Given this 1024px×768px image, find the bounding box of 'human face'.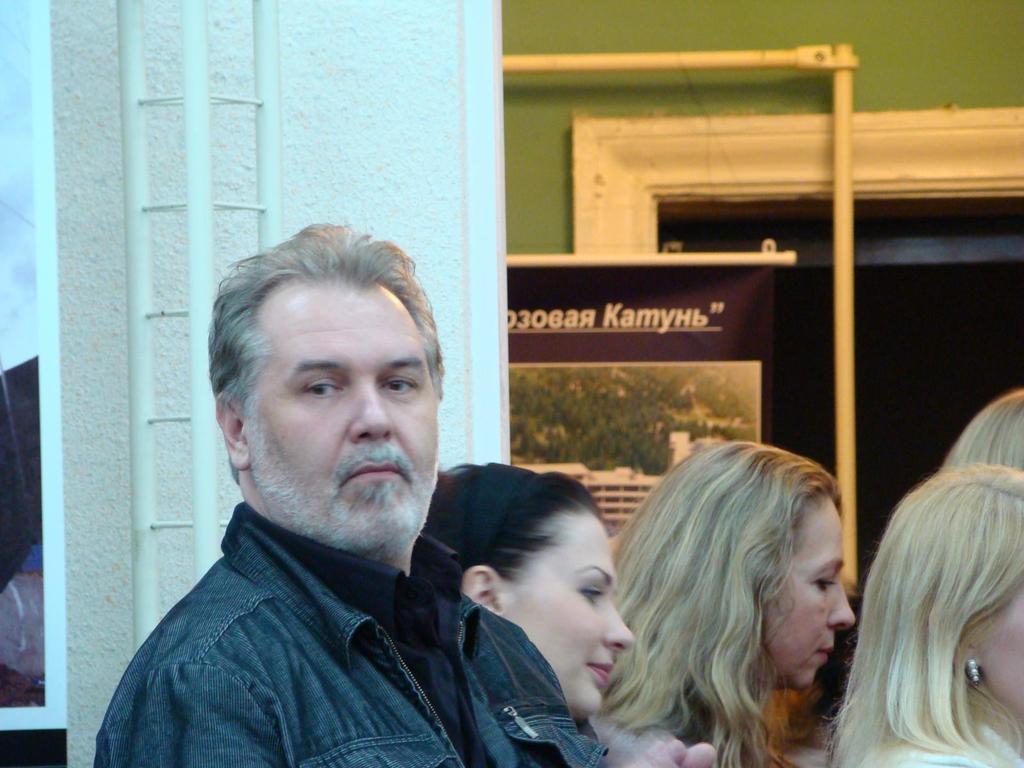
x1=758 y1=496 x2=858 y2=688.
